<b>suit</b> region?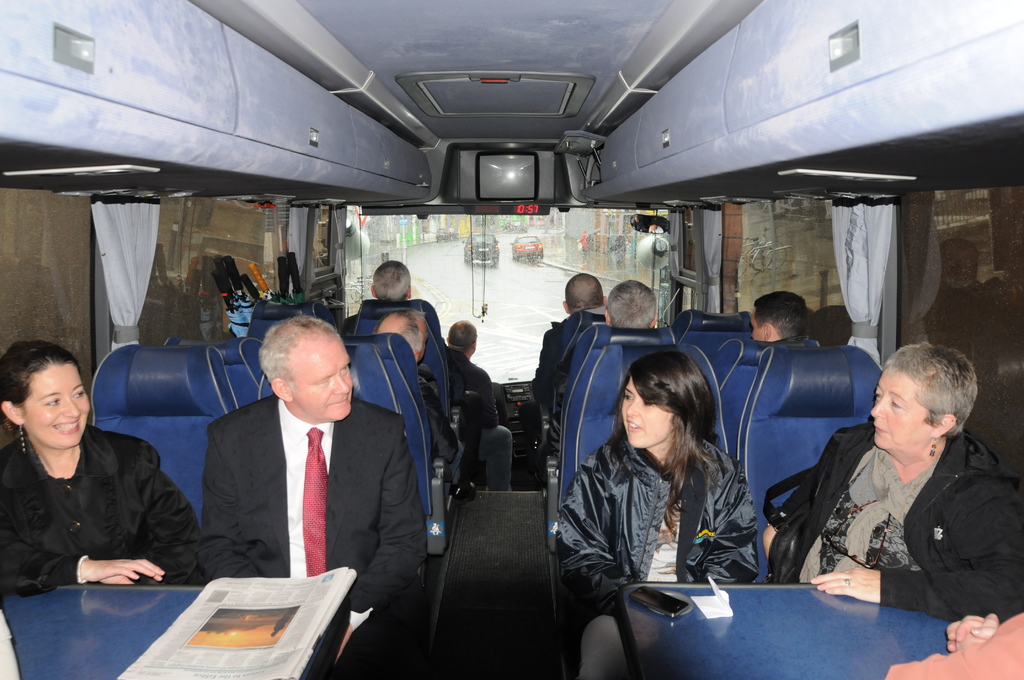
BBox(195, 398, 429, 679)
